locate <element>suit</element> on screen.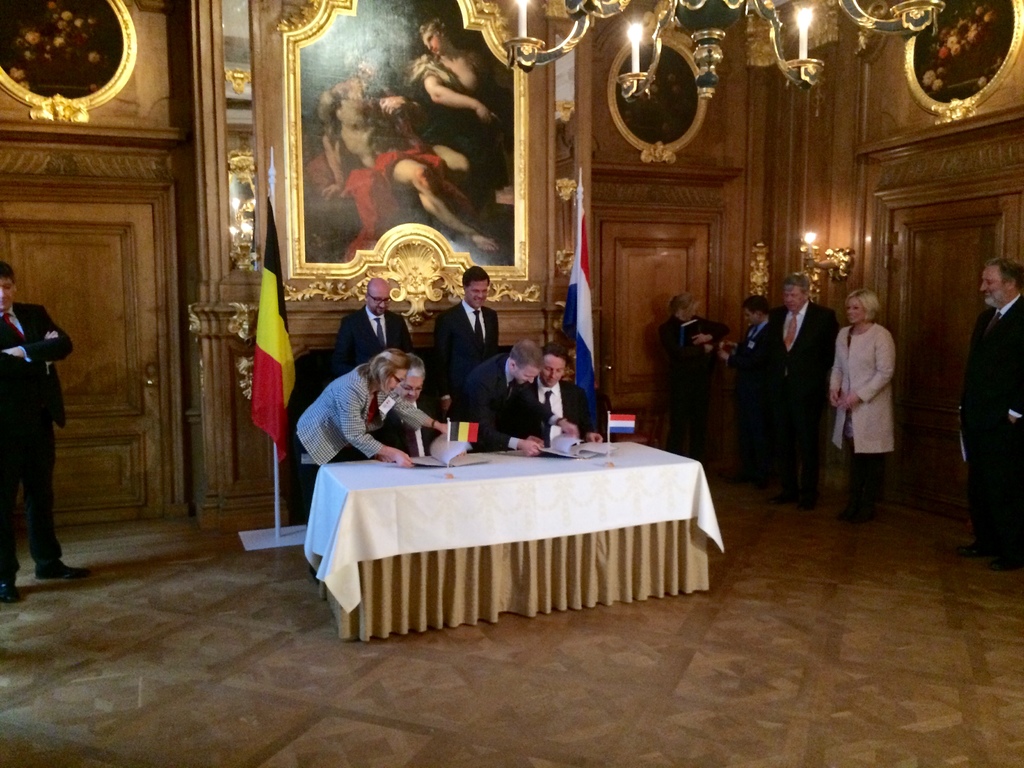
On screen at (x1=771, y1=298, x2=842, y2=481).
